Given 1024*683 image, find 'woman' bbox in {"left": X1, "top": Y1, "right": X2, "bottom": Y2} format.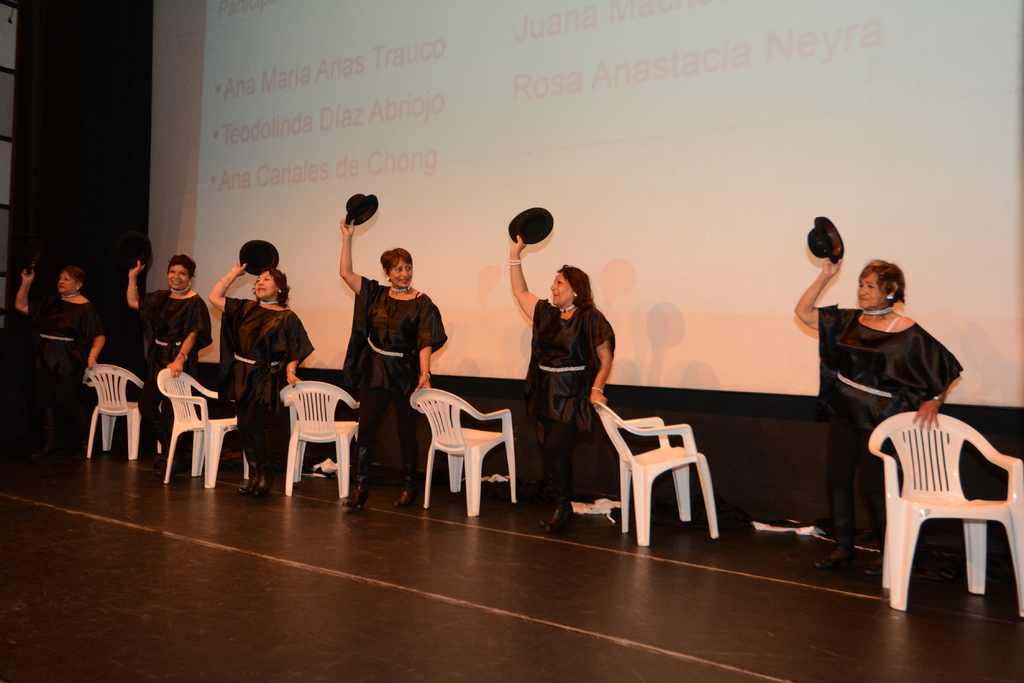
{"left": 15, "top": 257, "right": 110, "bottom": 463}.
